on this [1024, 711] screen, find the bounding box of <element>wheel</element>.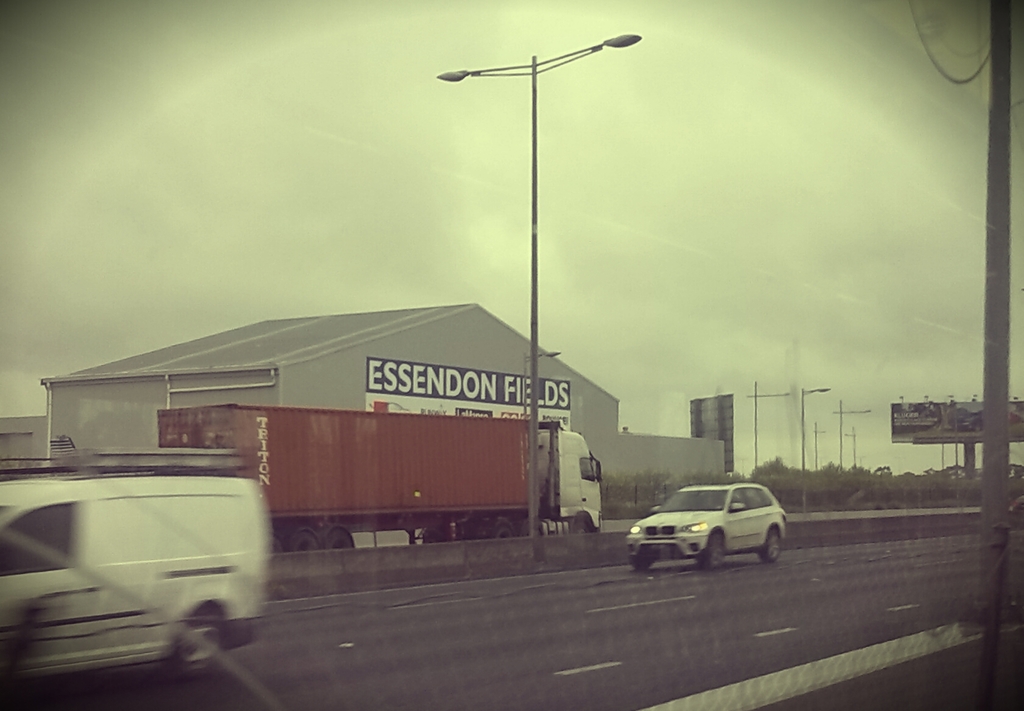
Bounding box: region(515, 513, 548, 541).
